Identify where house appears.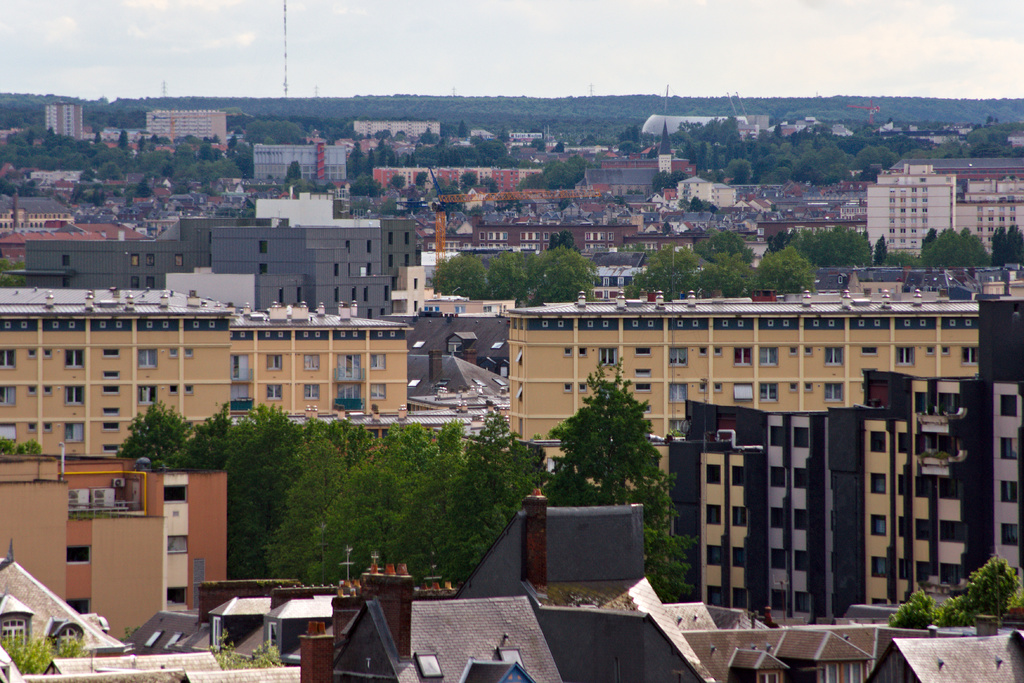
Appears at 862 154 1023 252.
